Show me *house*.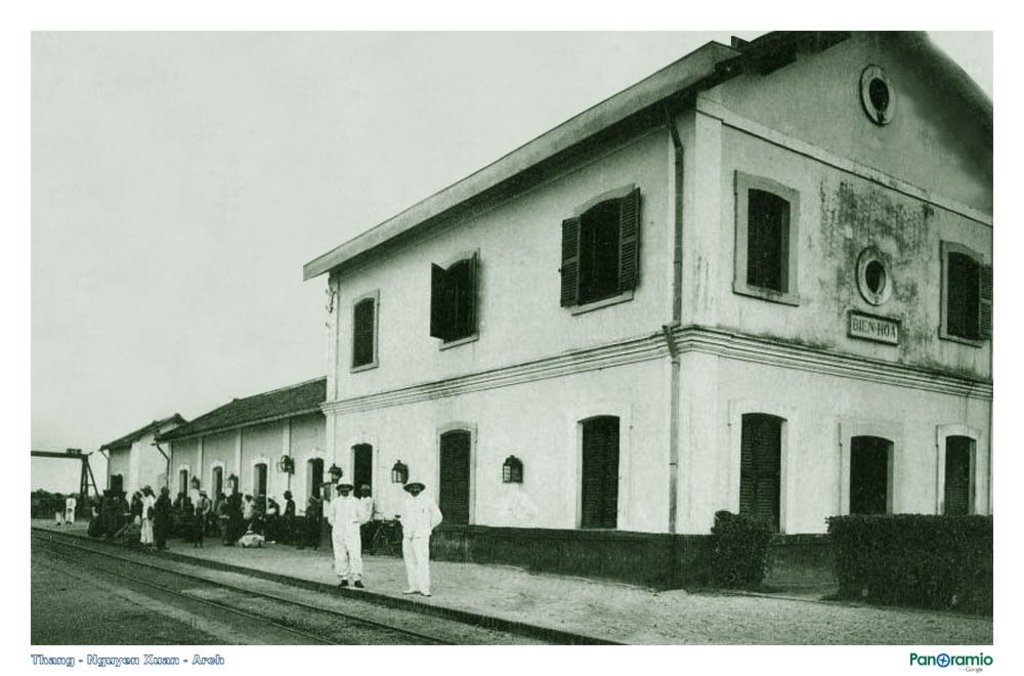
*house* is here: x1=135, y1=14, x2=993, y2=604.
